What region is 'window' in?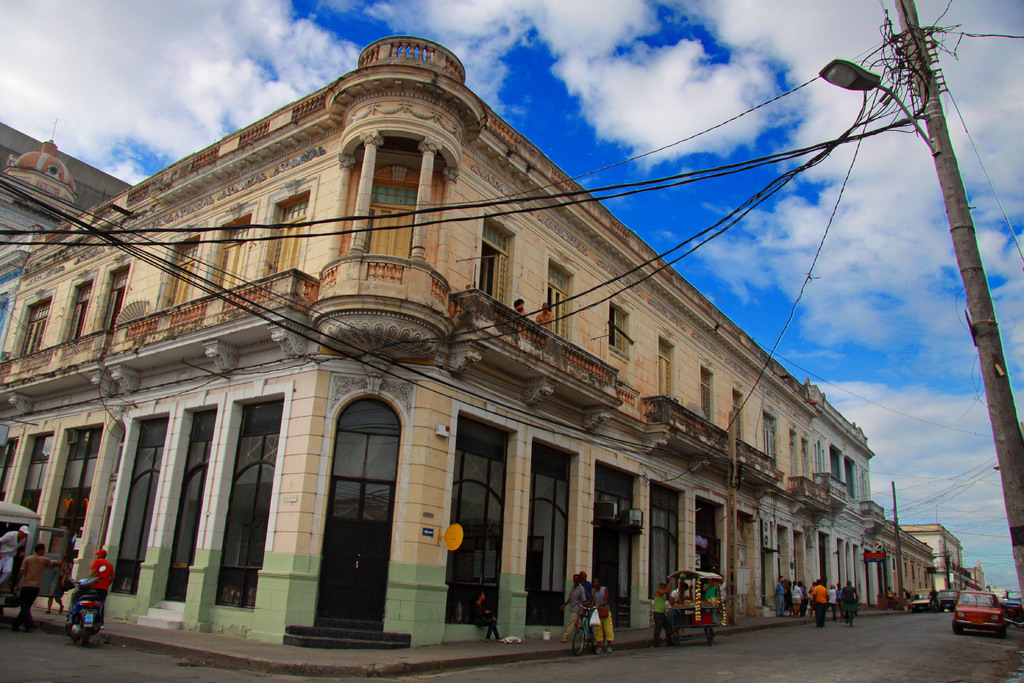
bbox=(179, 242, 197, 307).
